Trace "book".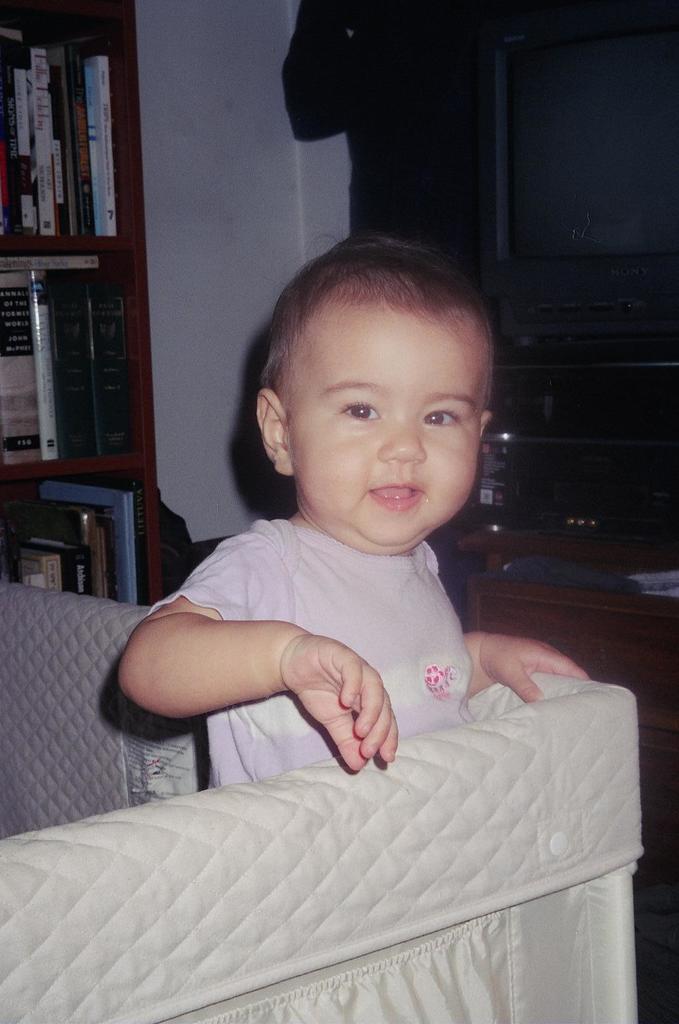
Traced to (0,273,25,457).
